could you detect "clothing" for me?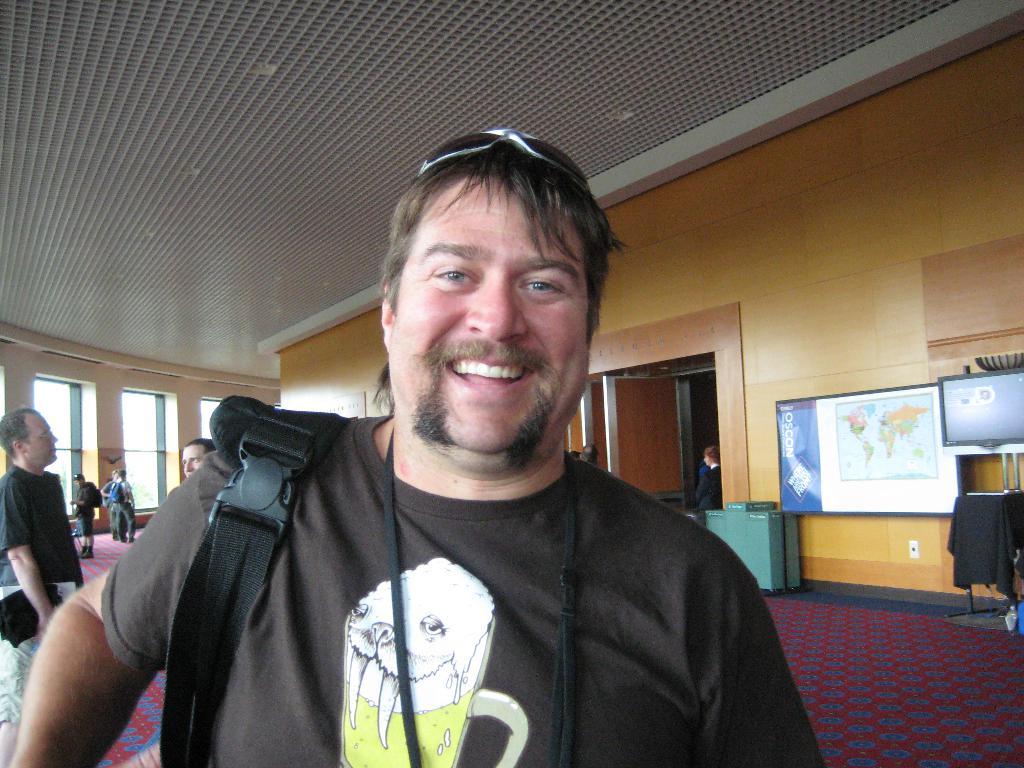
Detection result: bbox=[0, 465, 80, 721].
